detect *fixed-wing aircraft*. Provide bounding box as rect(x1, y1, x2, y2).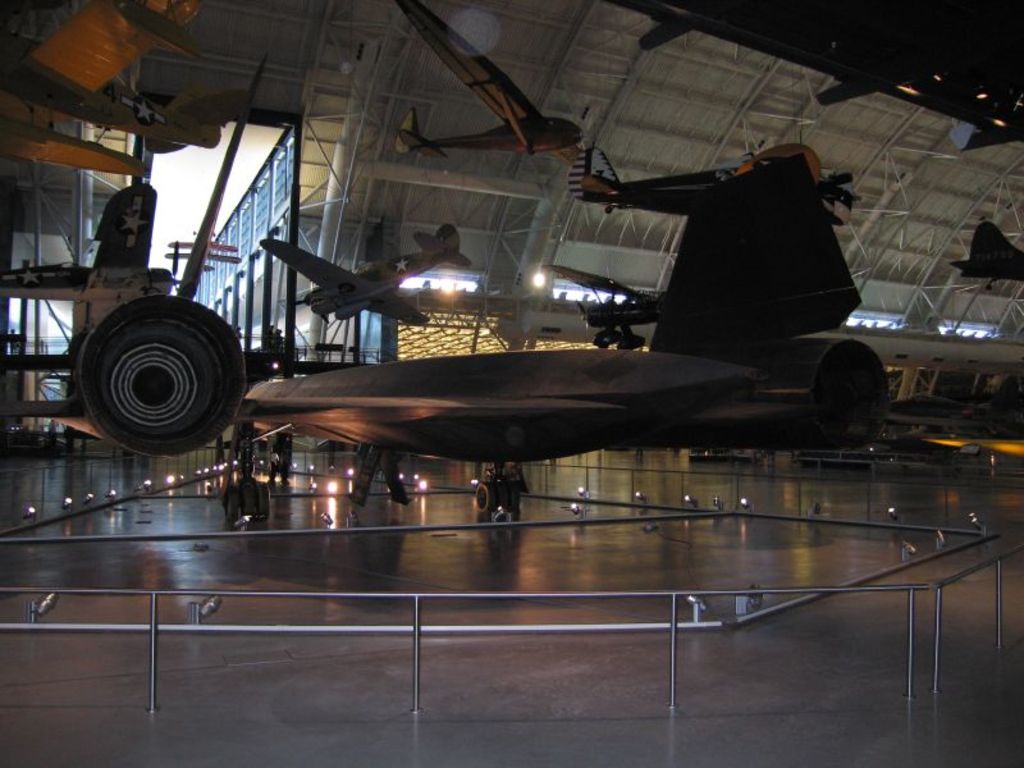
rect(223, 154, 888, 522).
